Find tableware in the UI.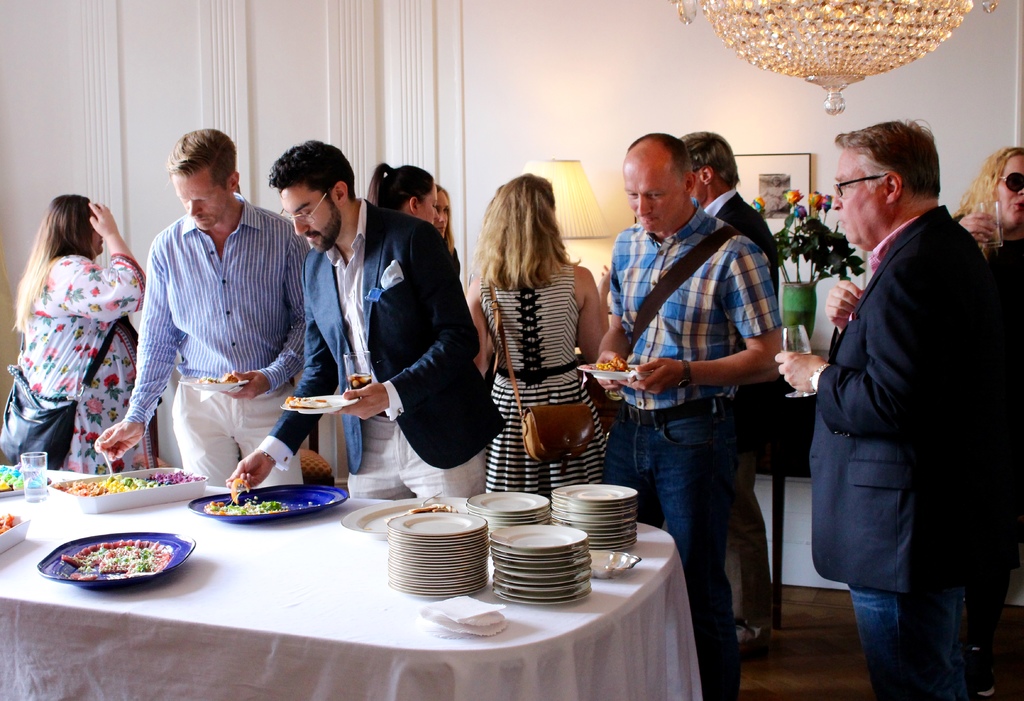
UI element at (179, 375, 249, 392).
